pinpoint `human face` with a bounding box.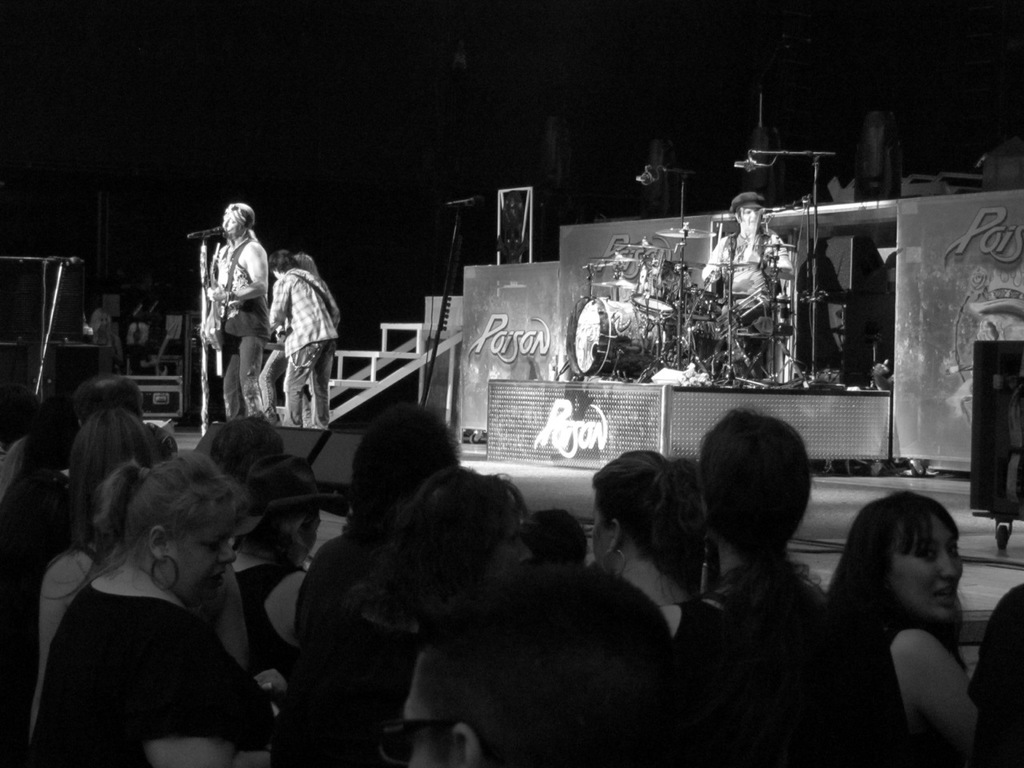
bbox=[166, 514, 244, 606].
